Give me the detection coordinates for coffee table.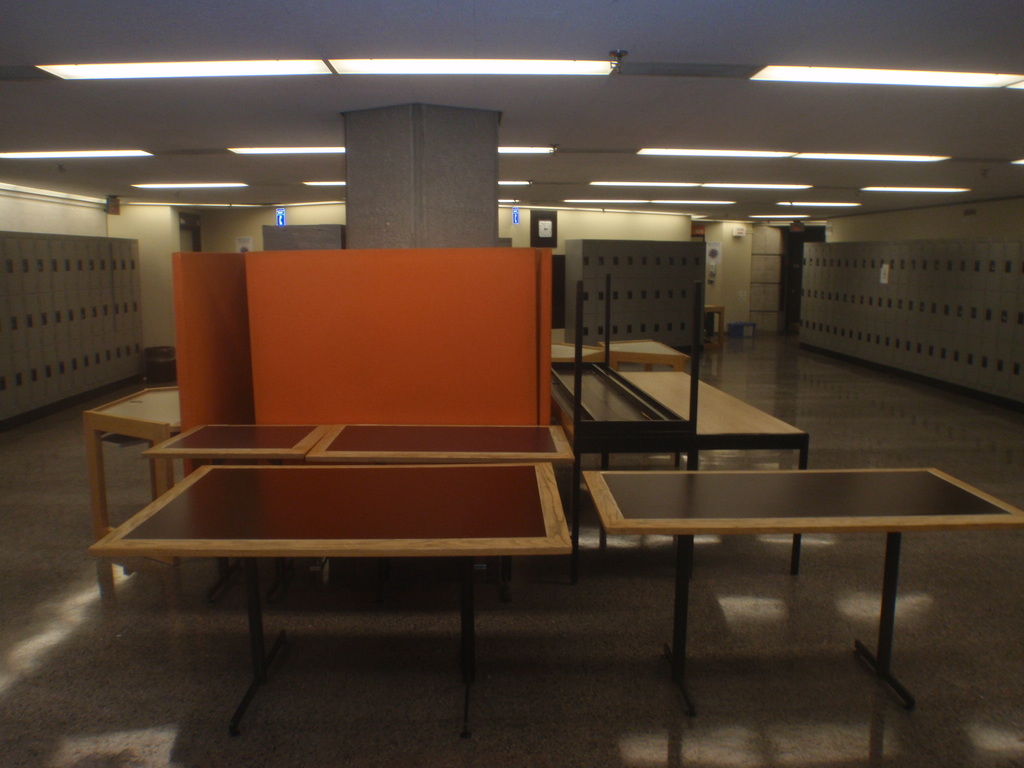
553 447 998 706.
